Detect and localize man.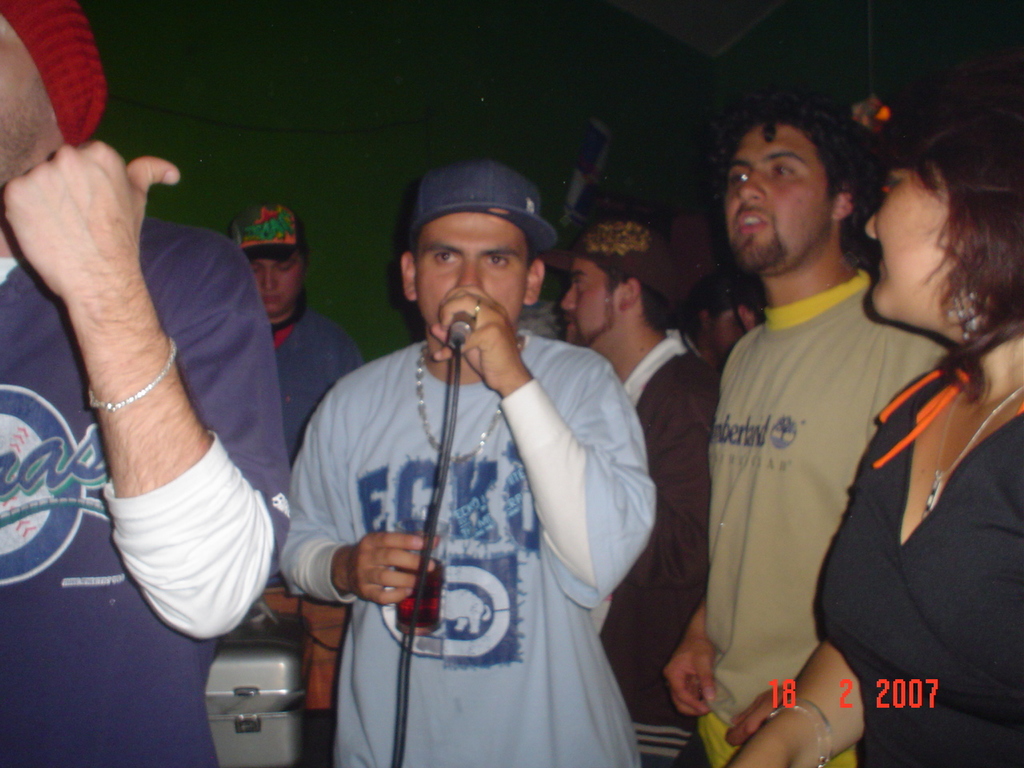
Localized at [222, 192, 364, 442].
